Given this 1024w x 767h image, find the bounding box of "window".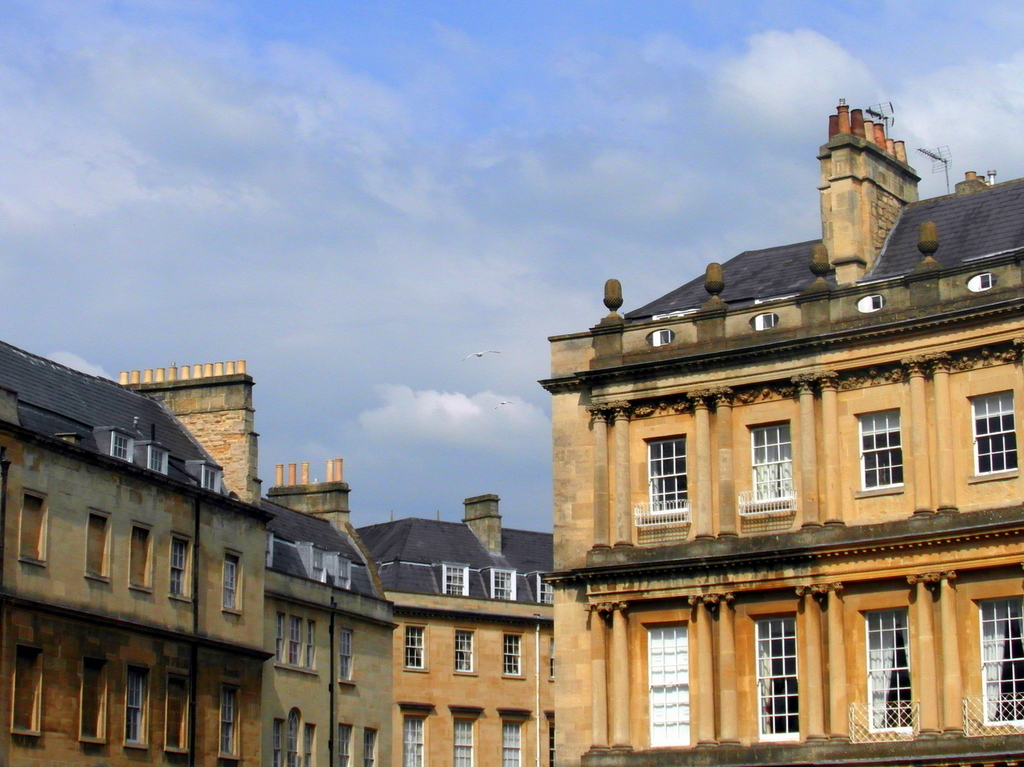
select_region(856, 402, 910, 483).
